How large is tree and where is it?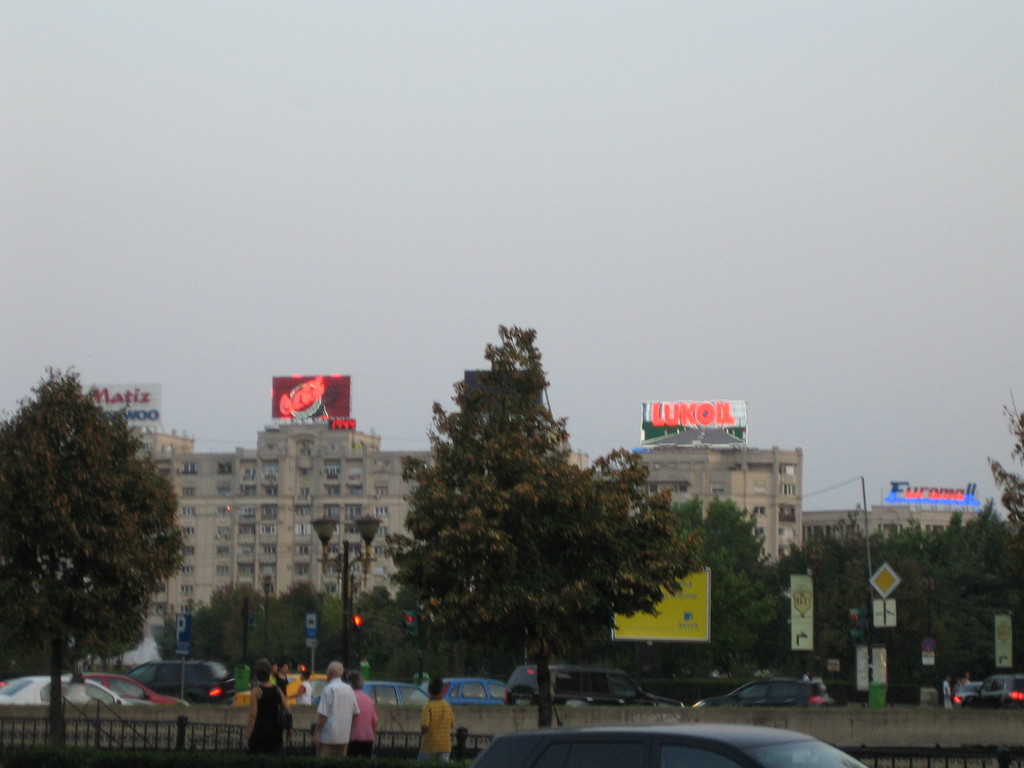
Bounding box: (424,628,458,683).
